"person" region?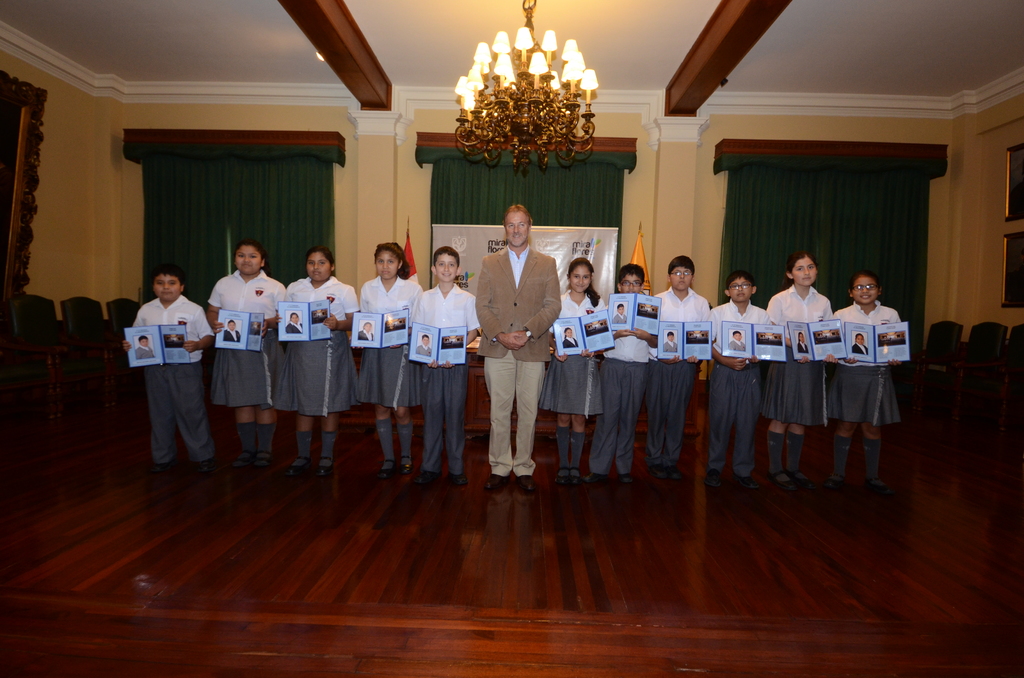
box(762, 252, 845, 492)
